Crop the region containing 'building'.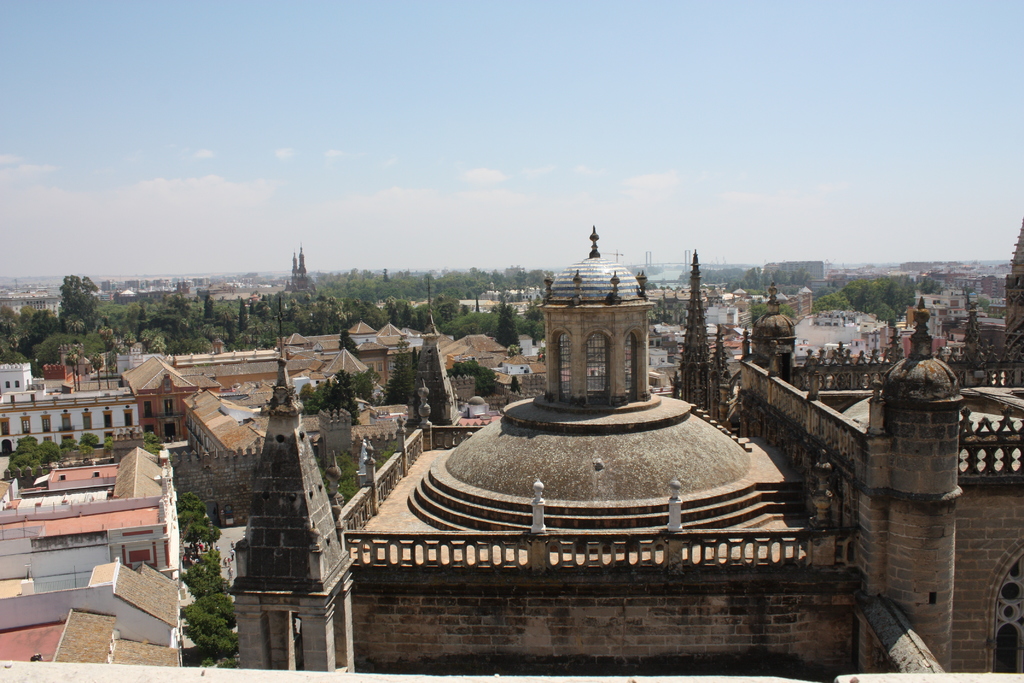
Crop region: <box>732,292,1023,663</box>.
